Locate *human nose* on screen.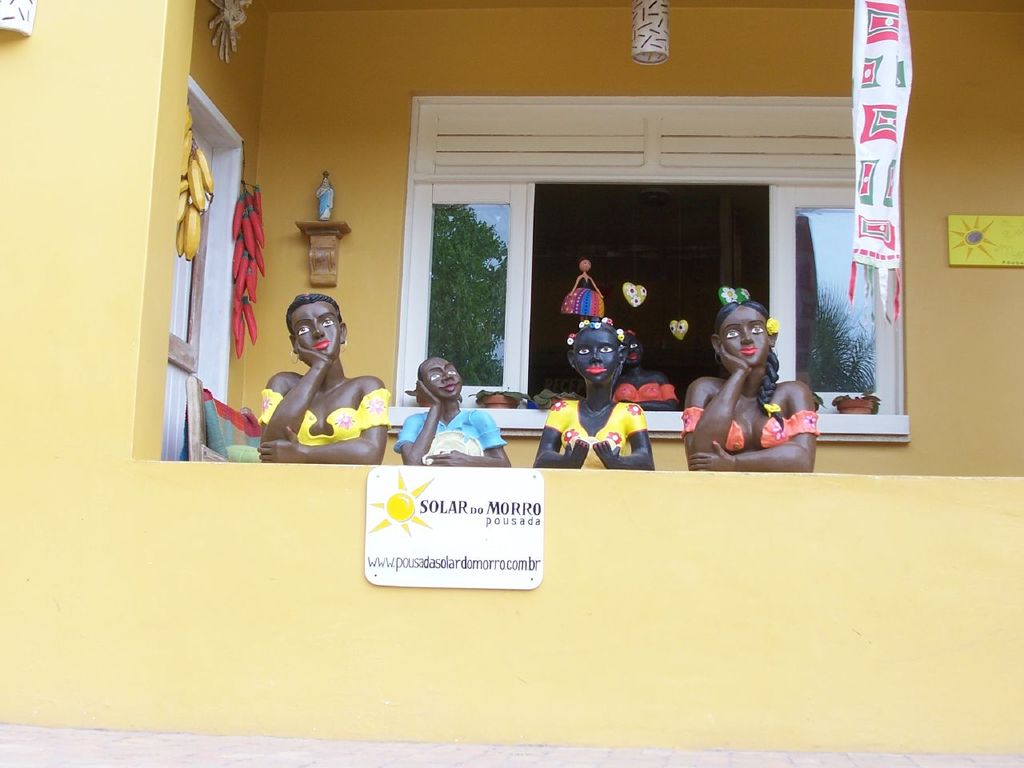
On screen at l=310, t=321, r=326, b=338.
